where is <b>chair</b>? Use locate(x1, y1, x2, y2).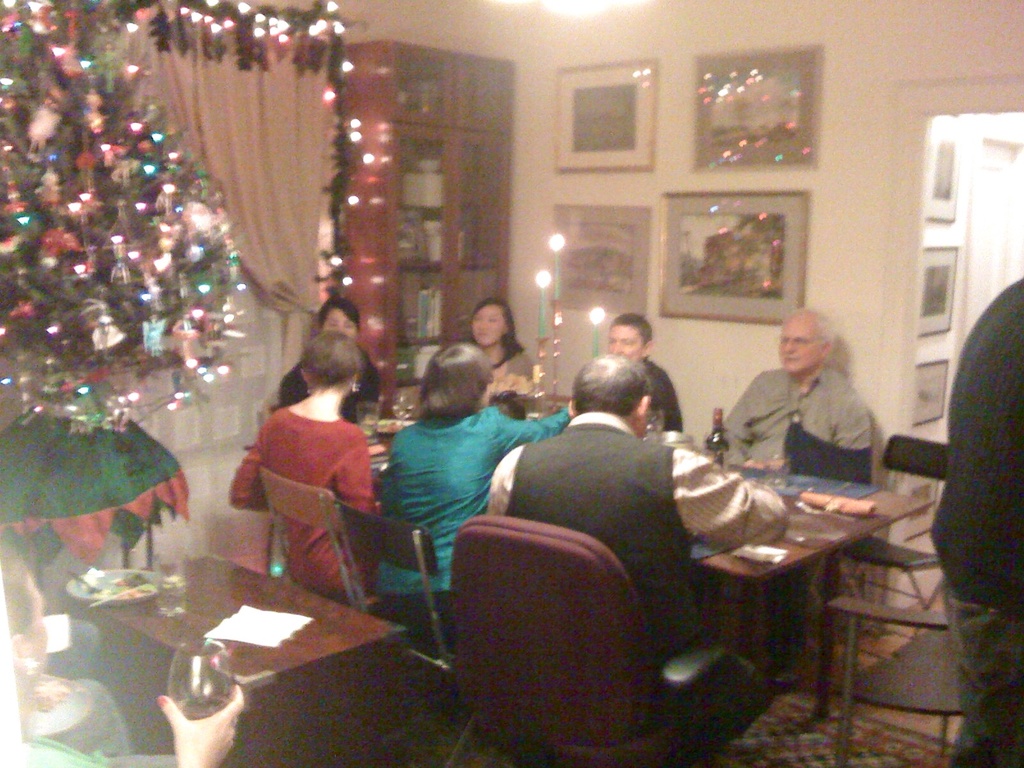
locate(540, 388, 575, 420).
